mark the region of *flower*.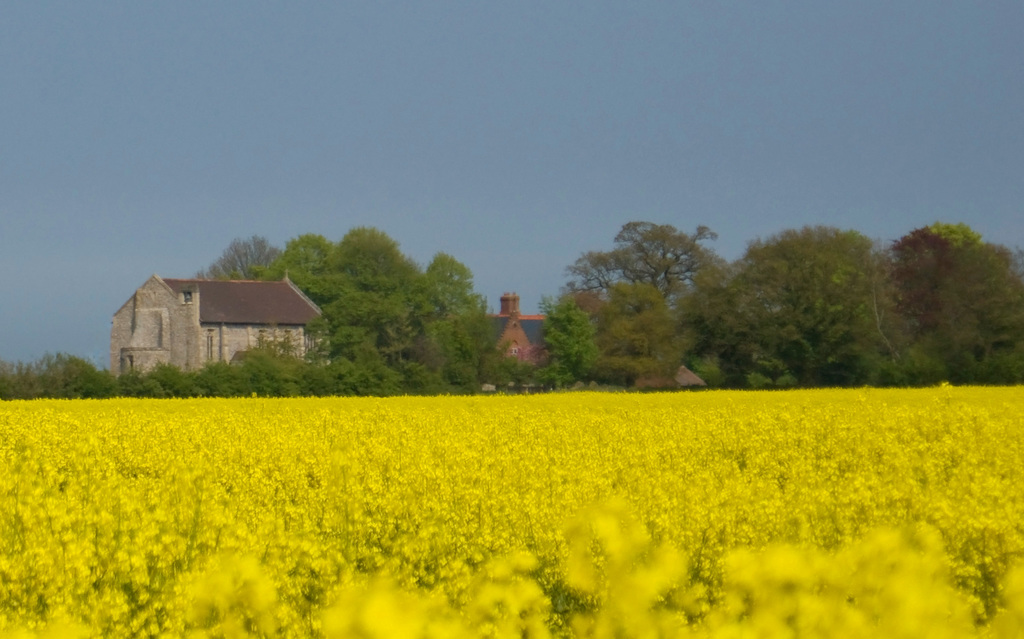
Region: {"x1": 445, "y1": 533, "x2": 461, "y2": 546}.
